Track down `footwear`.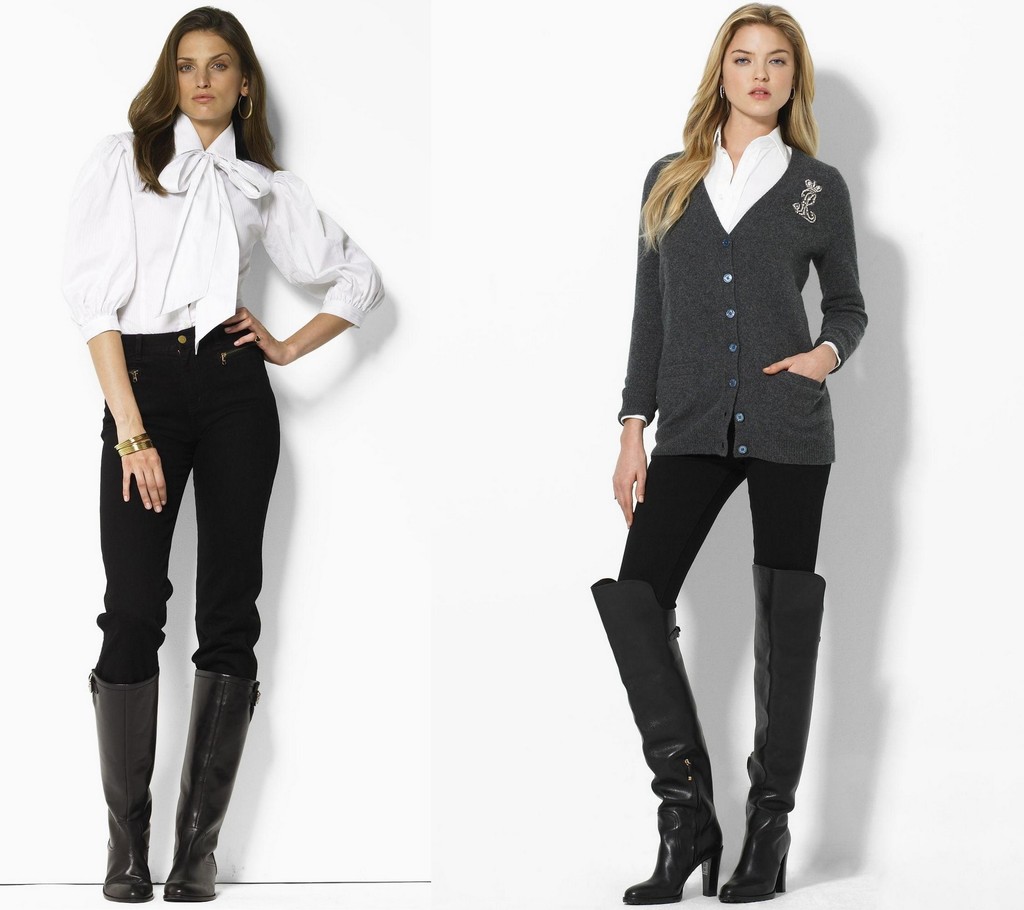
Tracked to 91,668,161,904.
